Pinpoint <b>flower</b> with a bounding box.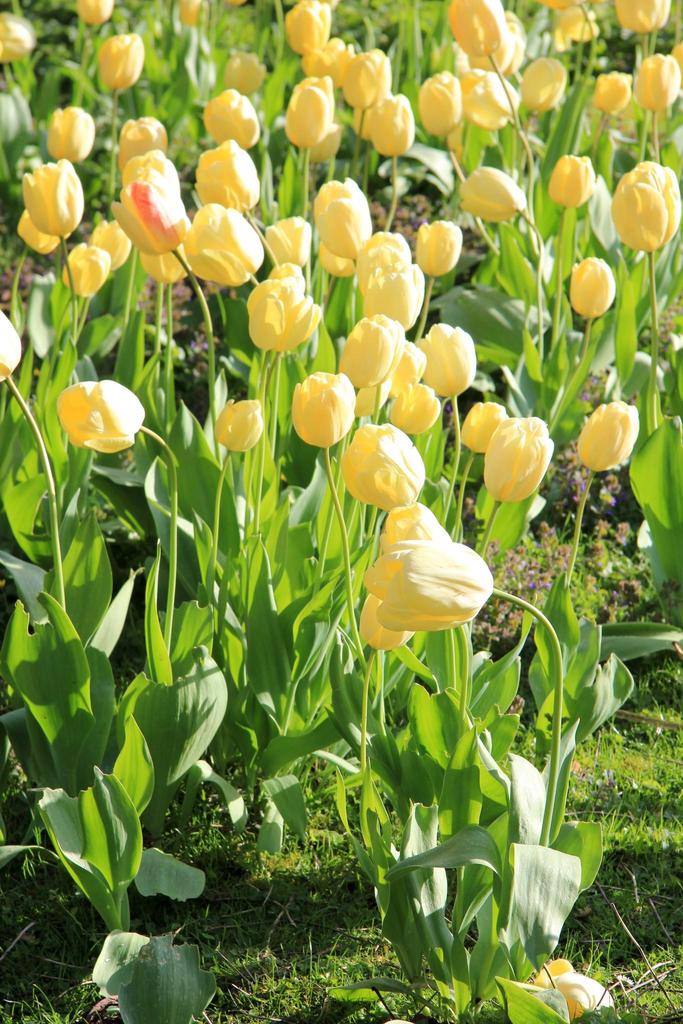
(180, 200, 269, 292).
